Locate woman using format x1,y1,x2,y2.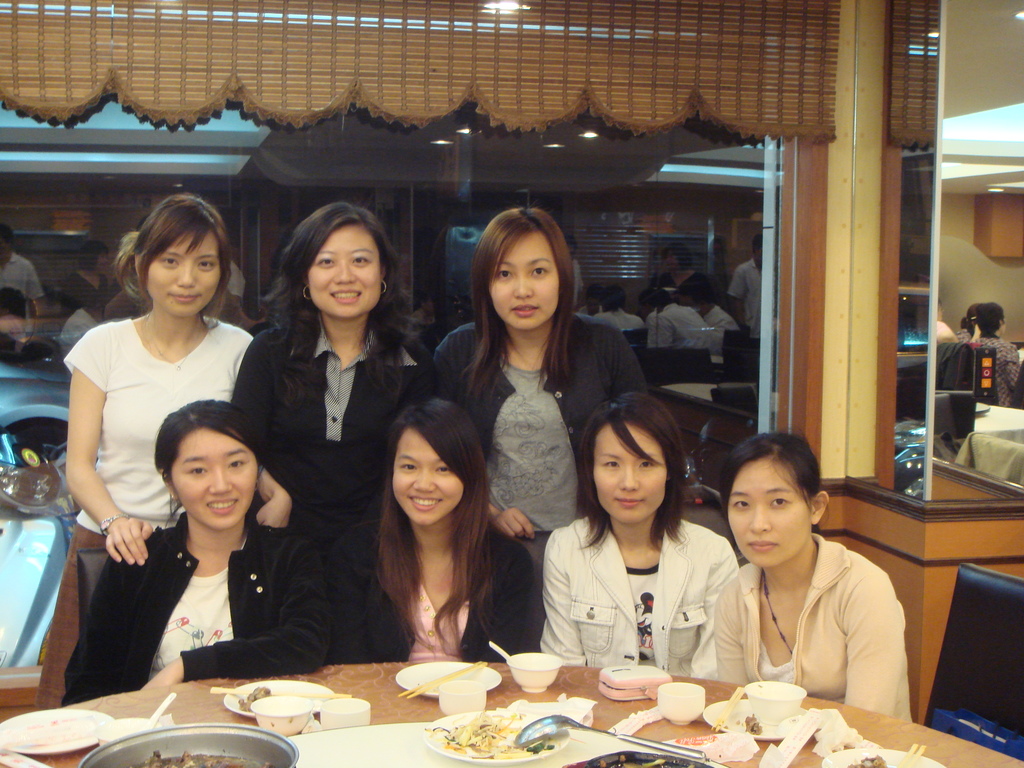
962,304,1022,406.
